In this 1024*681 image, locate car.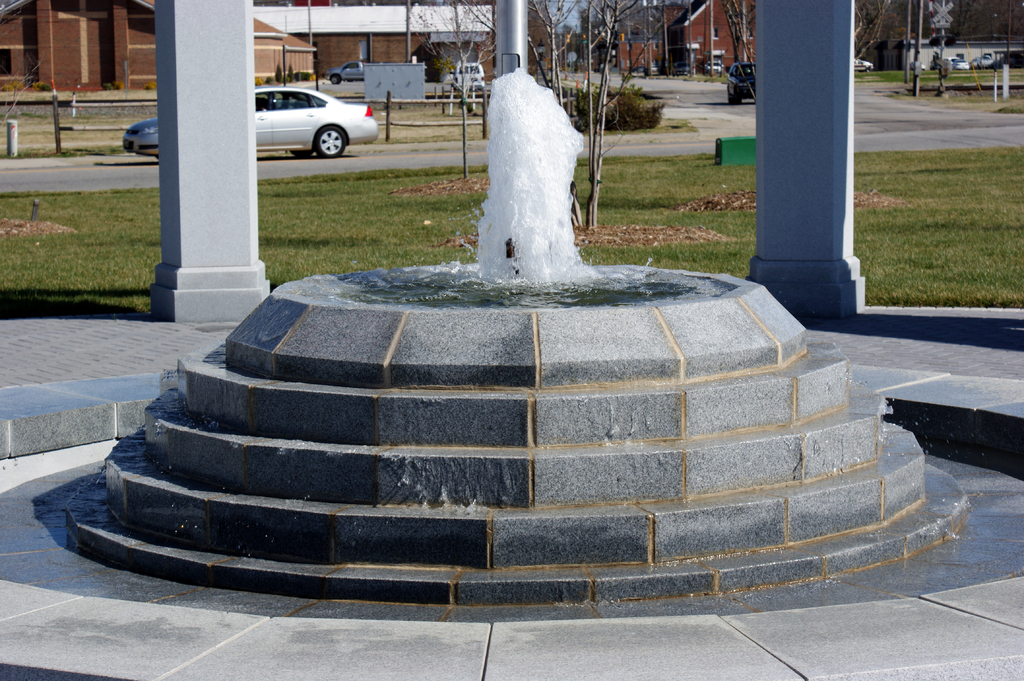
Bounding box: [726, 61, 754, 106].
